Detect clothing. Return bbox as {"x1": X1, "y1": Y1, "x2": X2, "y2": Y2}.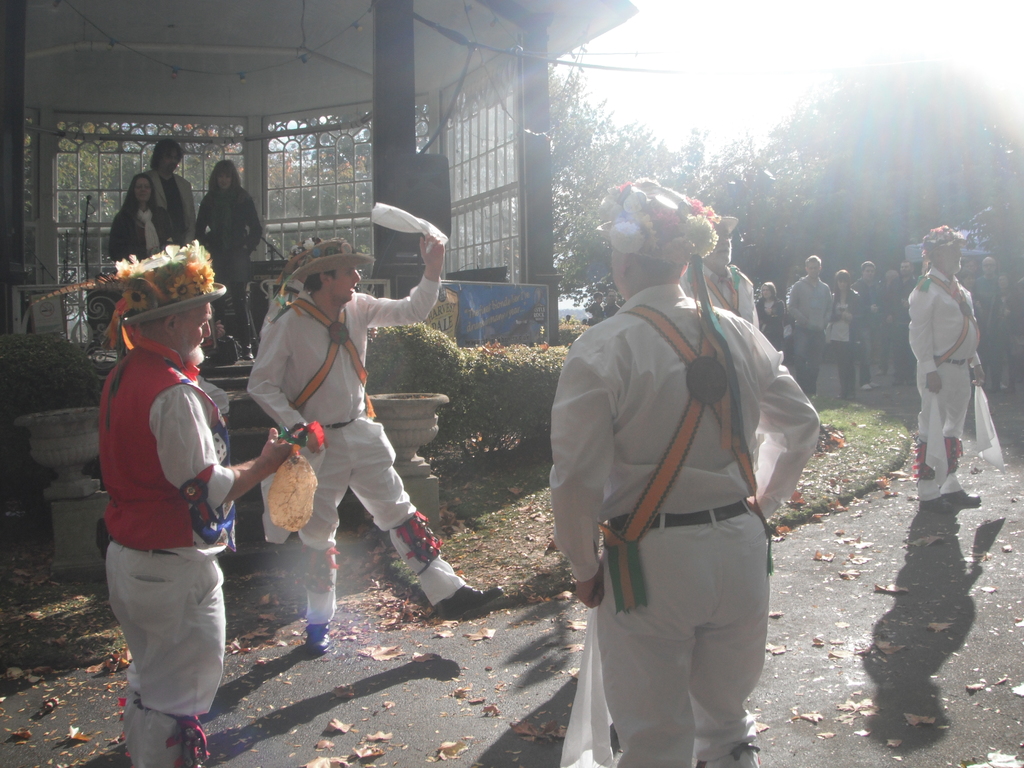
{"x1": 909, "y1": 268, "x2": 982, "y2": 476}.
